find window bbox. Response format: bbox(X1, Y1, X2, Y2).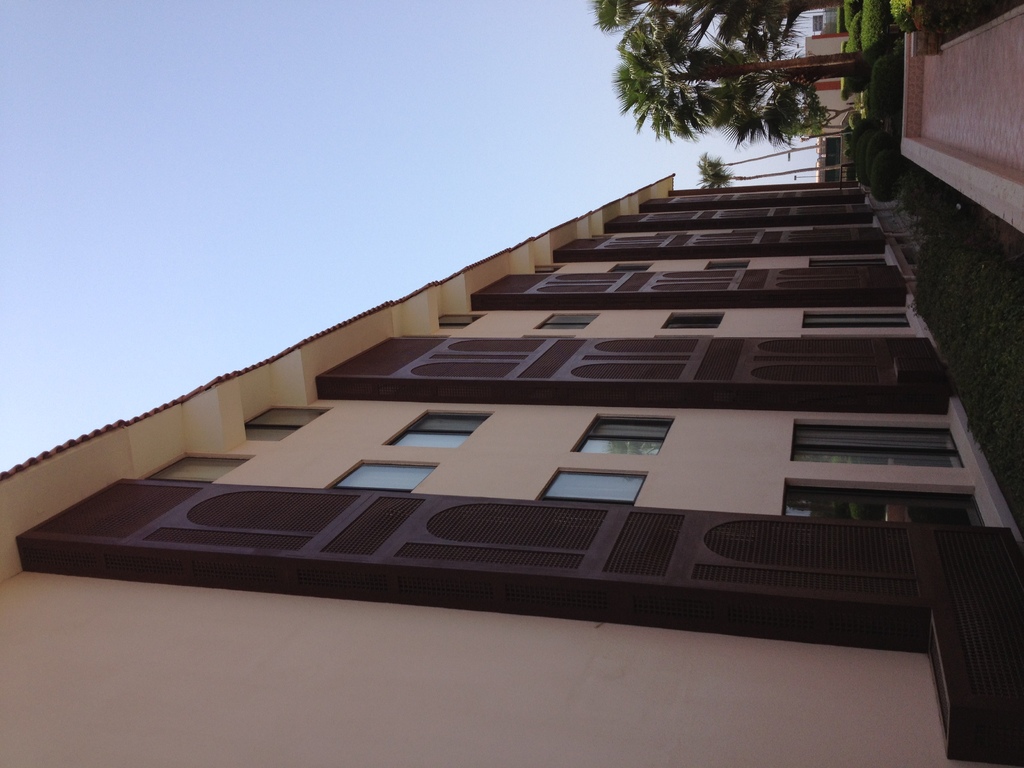
bbox(535, 465, 646, 502).
